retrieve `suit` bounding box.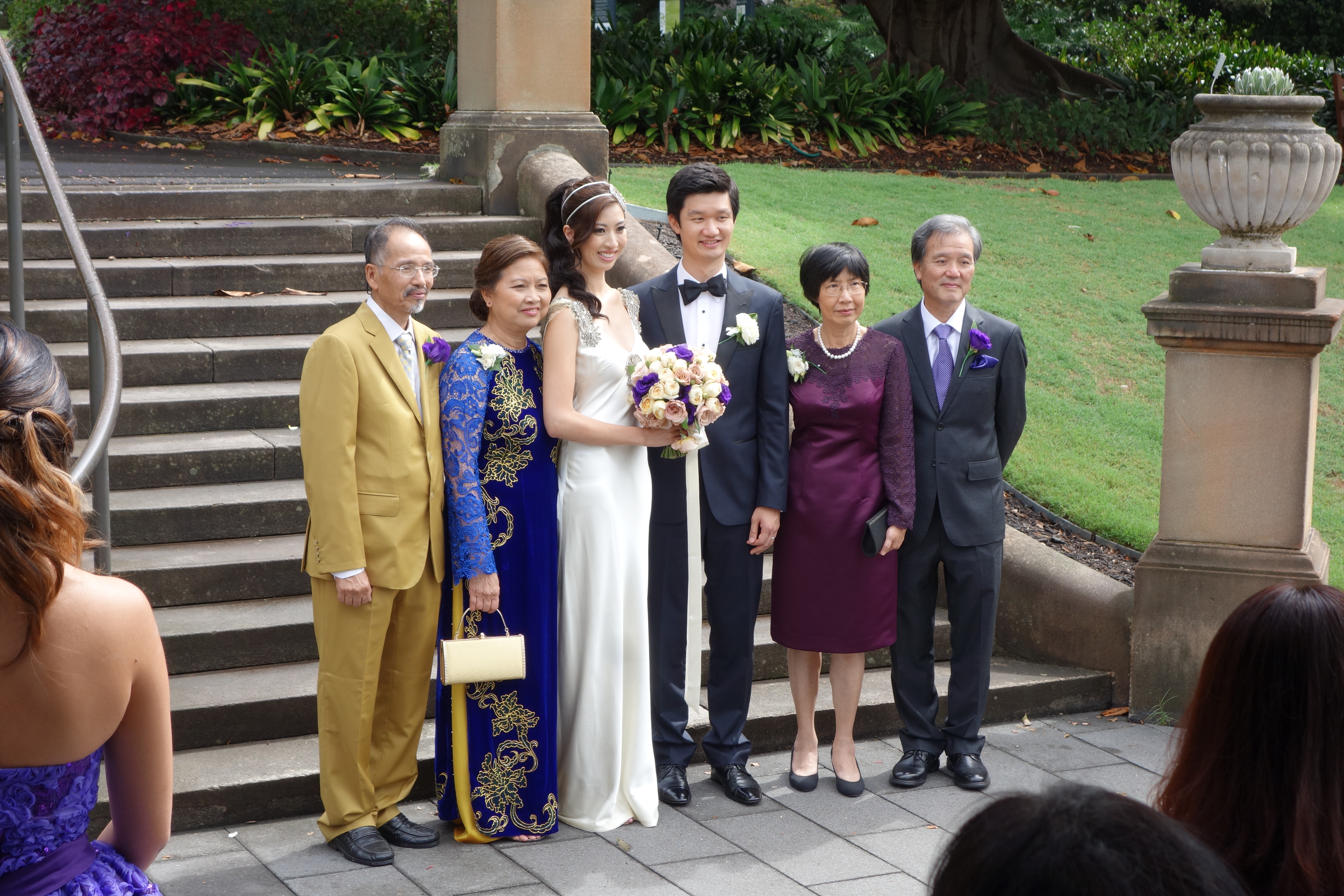
Bounding box: 153, 63, 195, 186.
